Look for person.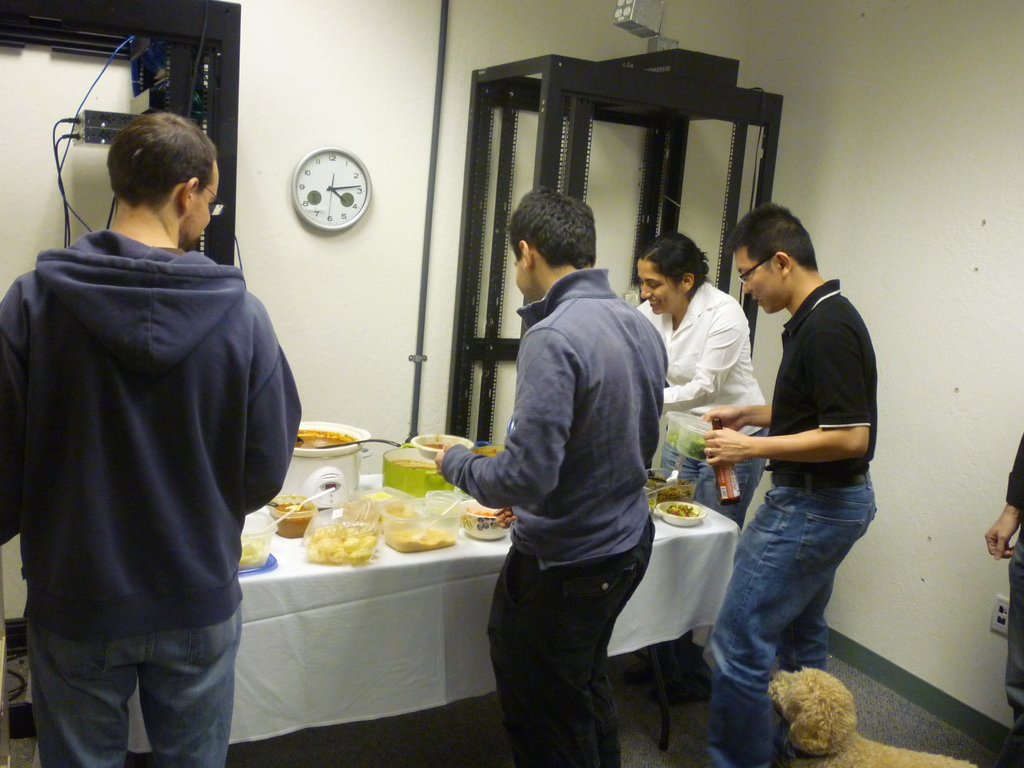
Found: box(433, 193, 659, 764).
